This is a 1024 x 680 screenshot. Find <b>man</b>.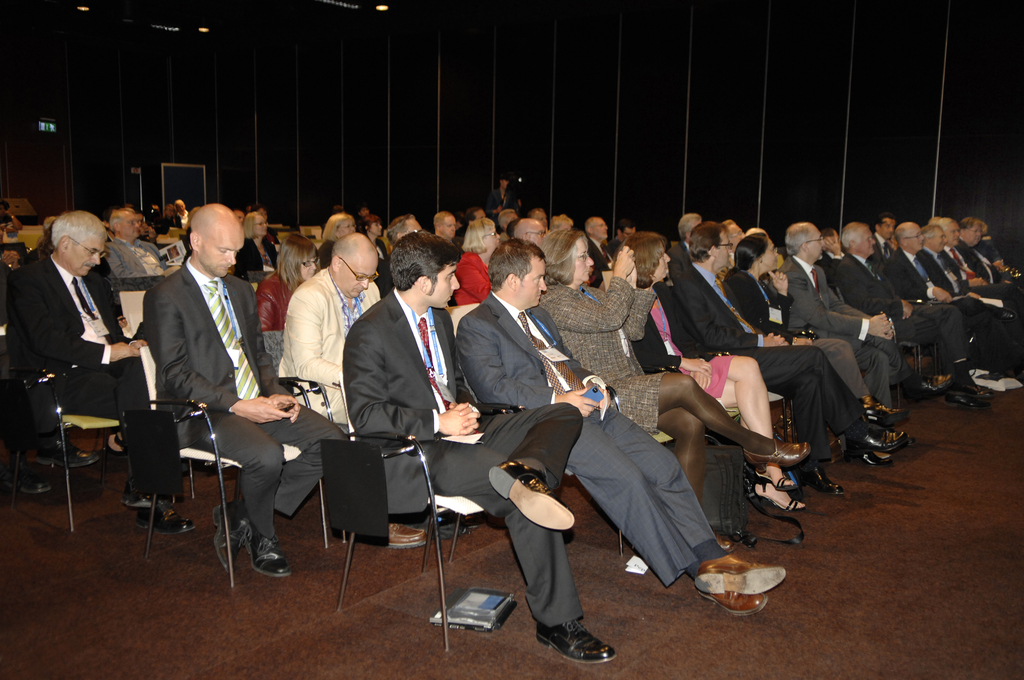
Bounding box: left=135, top=199, right=348, bottom=585.
